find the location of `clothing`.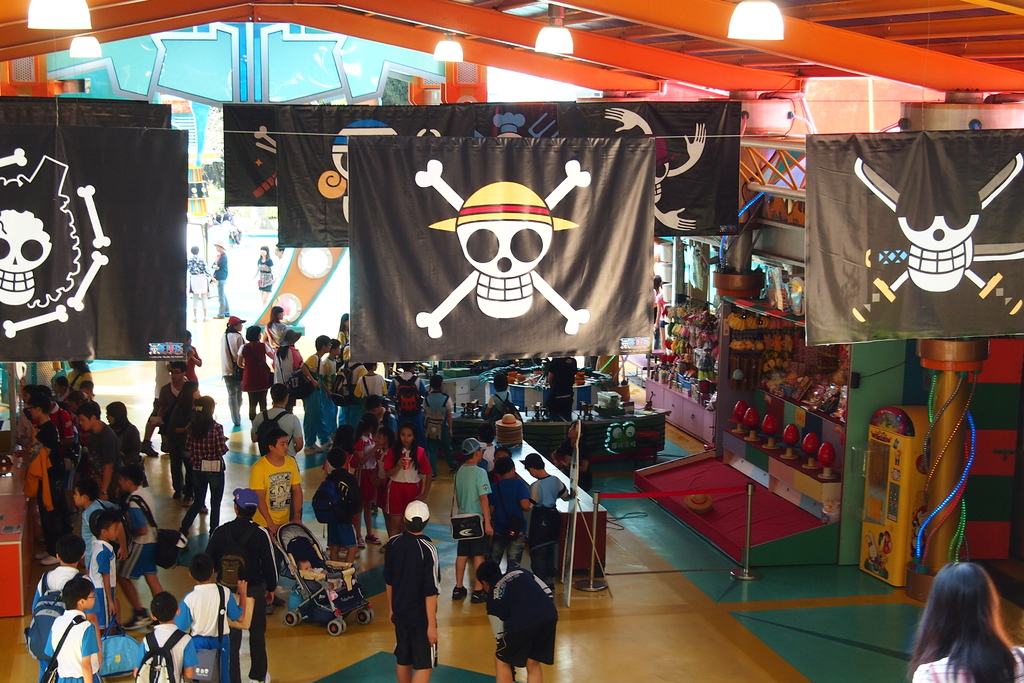
Location: (left=372, top=514, right=436, bottom=664).
